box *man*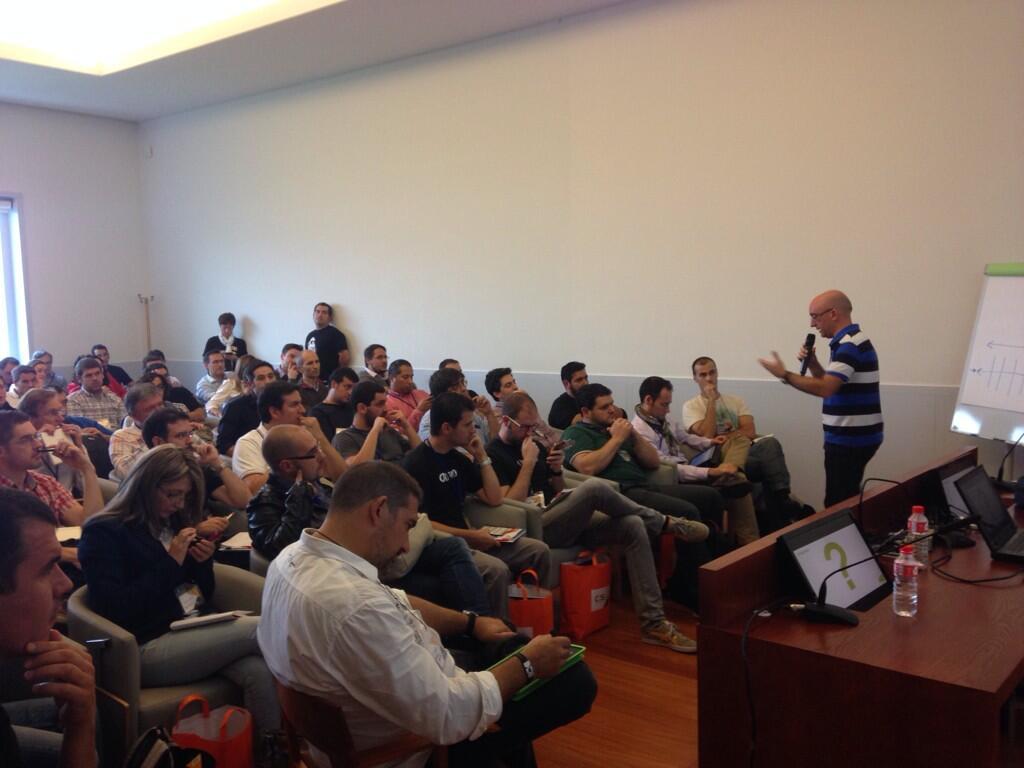
bbox=(242, 393, 382, 532)
